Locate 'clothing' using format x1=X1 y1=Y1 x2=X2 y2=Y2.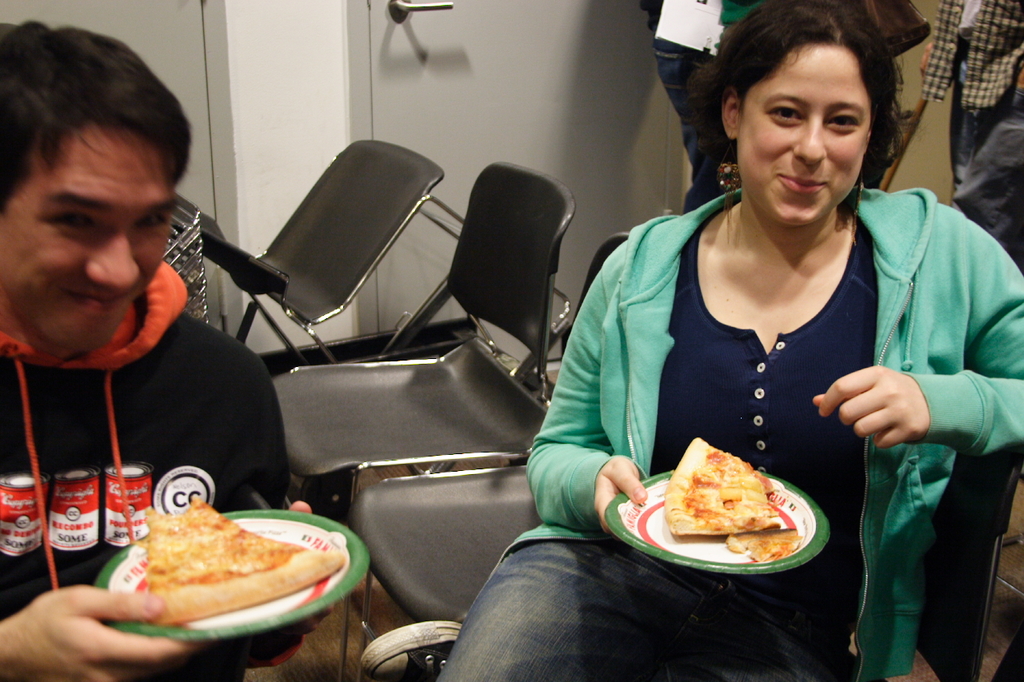
x1=553 y1=176 x2=987 y2=572.
